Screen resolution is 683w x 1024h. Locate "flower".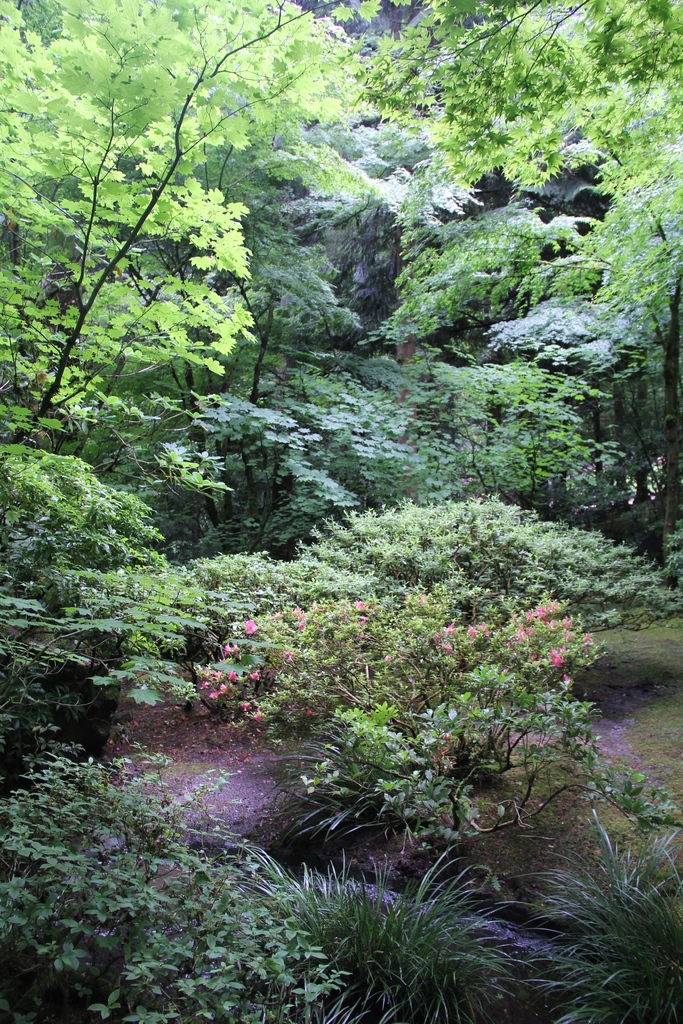
[x1=222, y1=639, x2=245, y2=659].
